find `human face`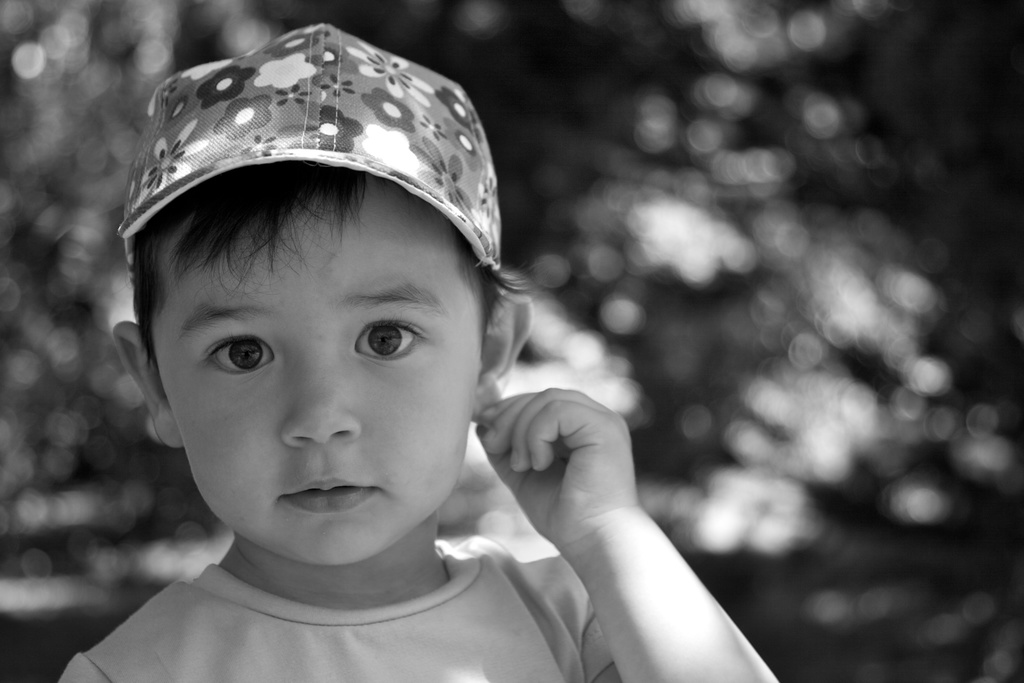
x1=152, y1=173, x2=484, y2=567
